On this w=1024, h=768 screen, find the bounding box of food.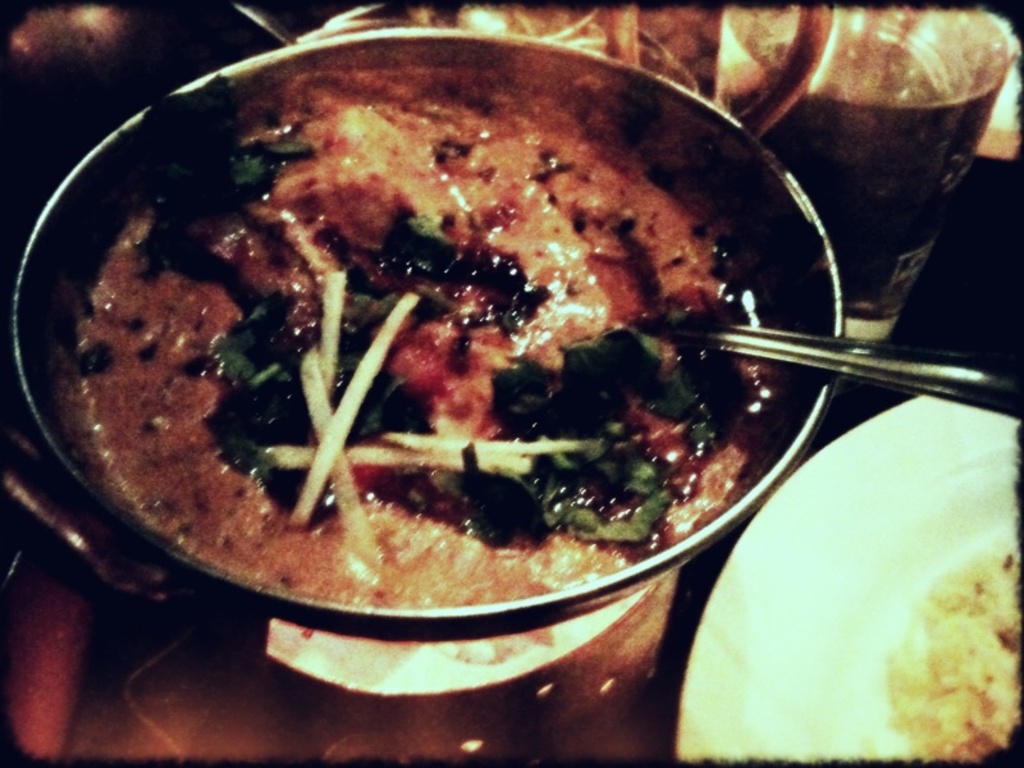
Bounding box: [left=881, top=553, right=1016, bottom=762].
